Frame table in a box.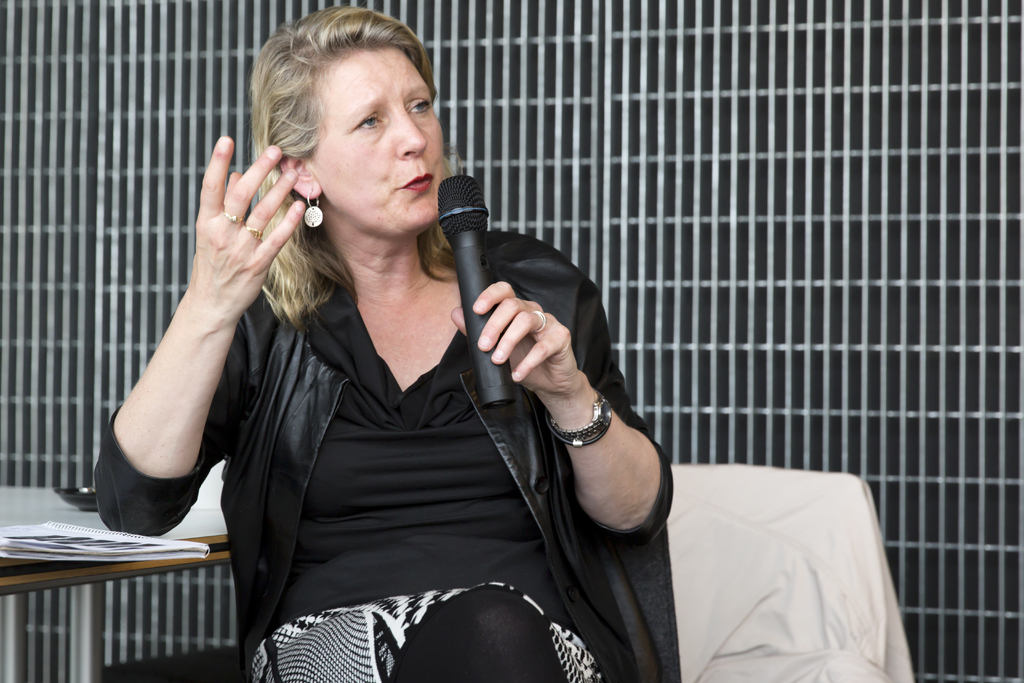
<bbox>0, 527, 229, 682</bbox>.
